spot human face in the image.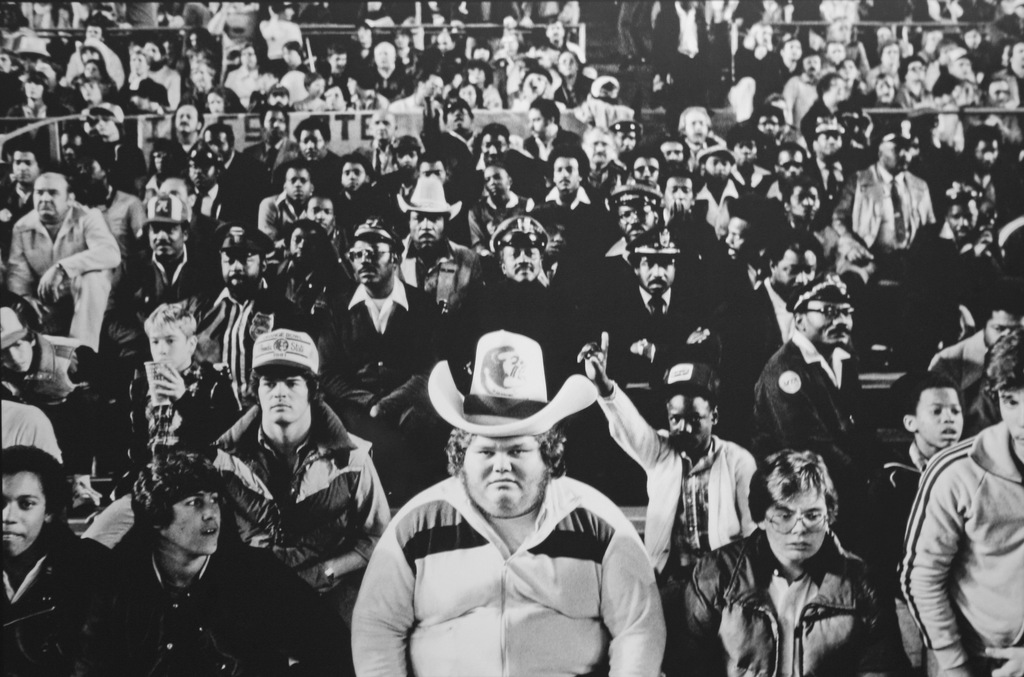
human face found at <bbox>216, 253, 266, 301</bbox>.
